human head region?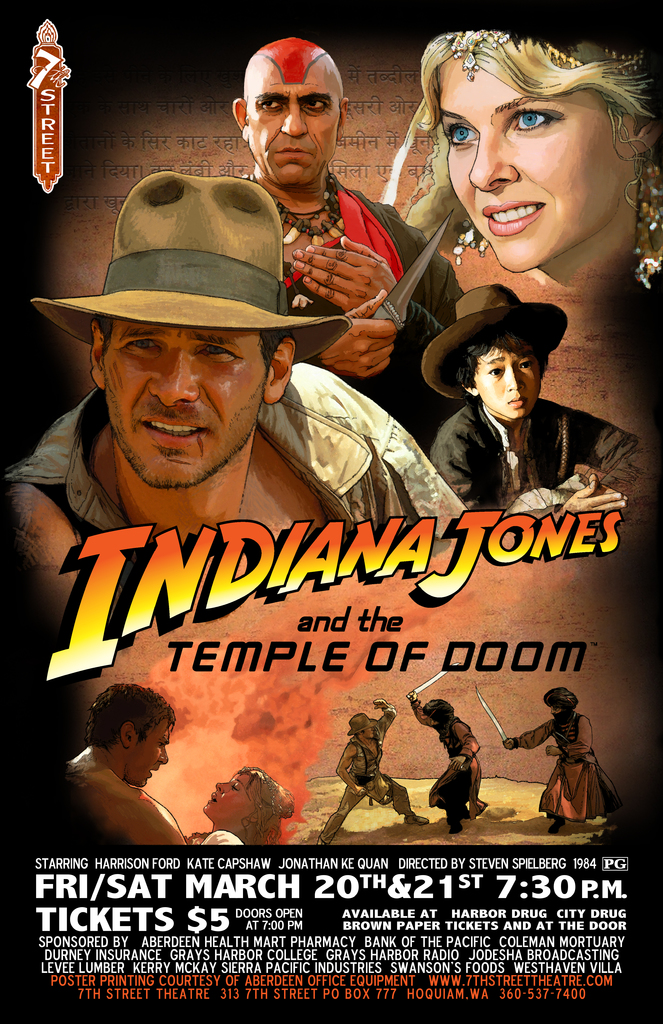
box=[426, 703, 459, 729]
